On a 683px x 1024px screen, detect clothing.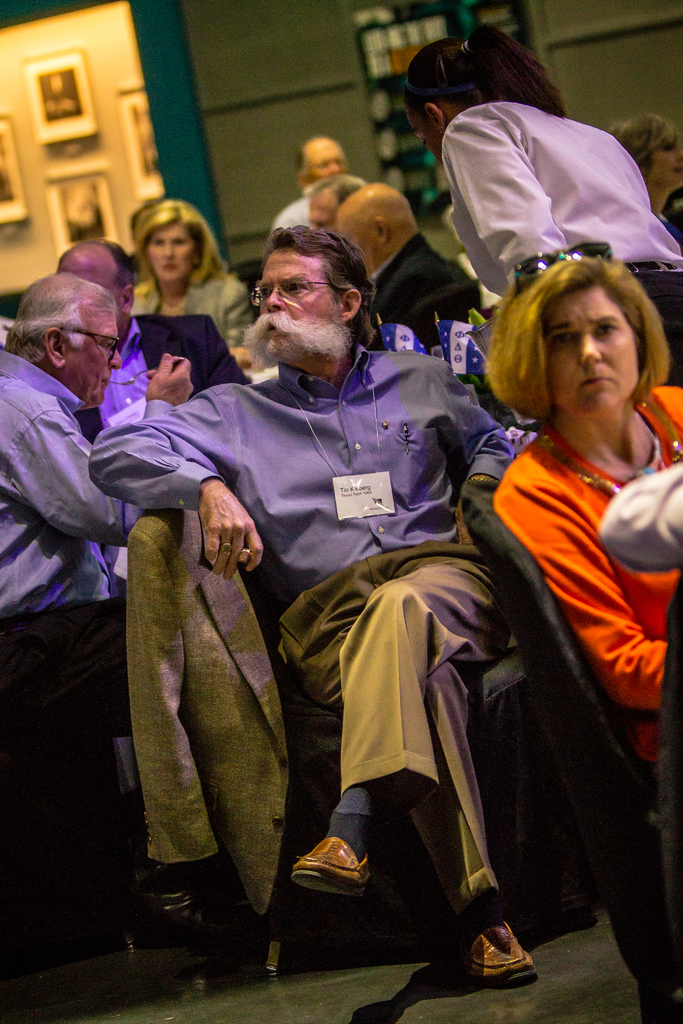
(270, 193, 313, 225).
